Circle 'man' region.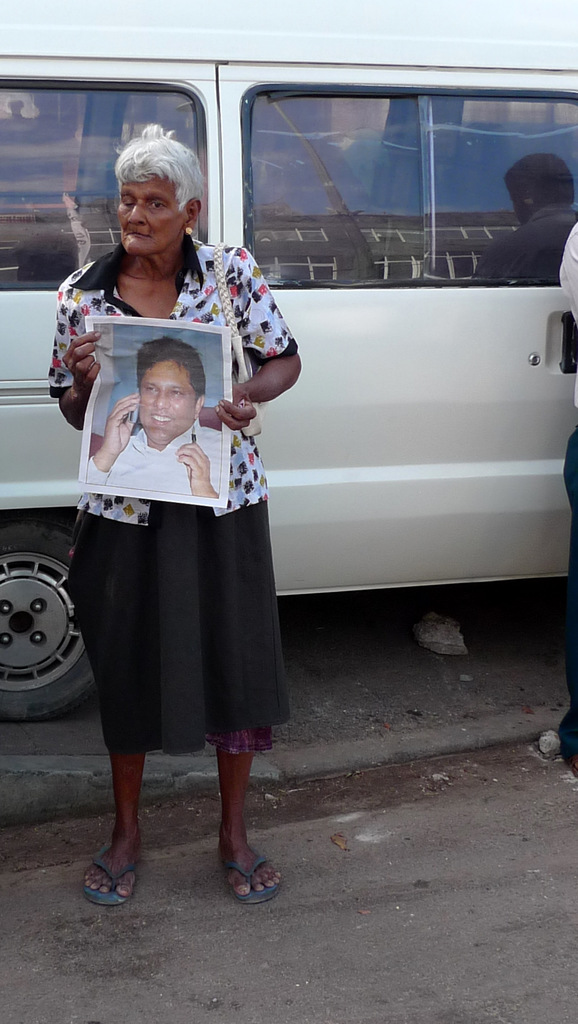
Region: <region>479, 136, 573, 280</region>.
